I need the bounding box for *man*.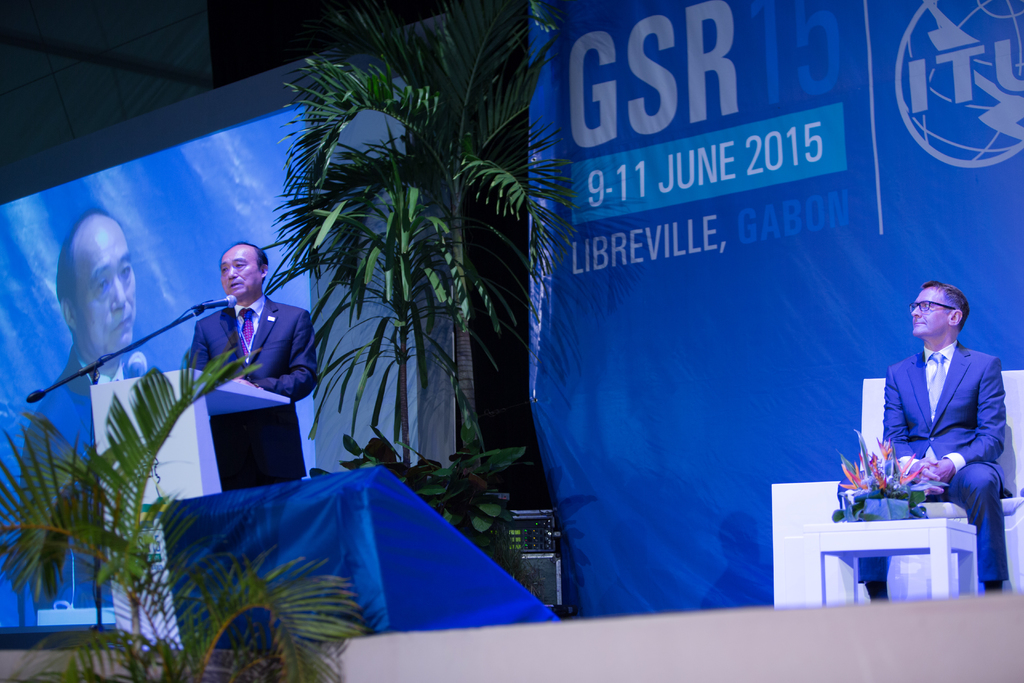
Here it is: region(849, 265, 1005, 595).
